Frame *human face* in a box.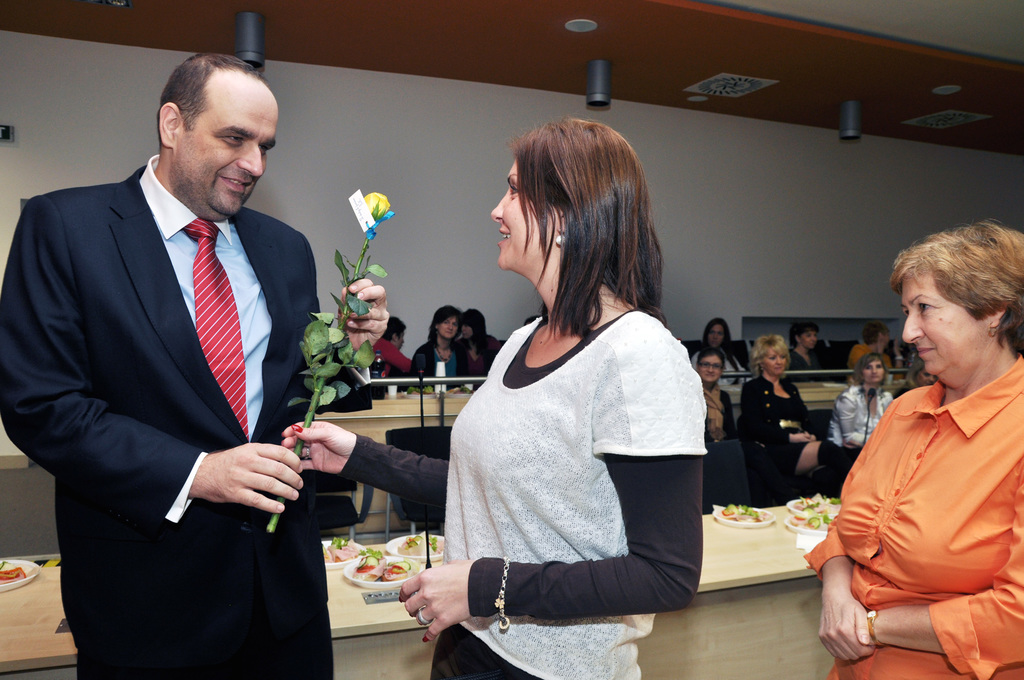
{"x1": 761, "y1": 347, "x2": 787, "y2": 375}.
